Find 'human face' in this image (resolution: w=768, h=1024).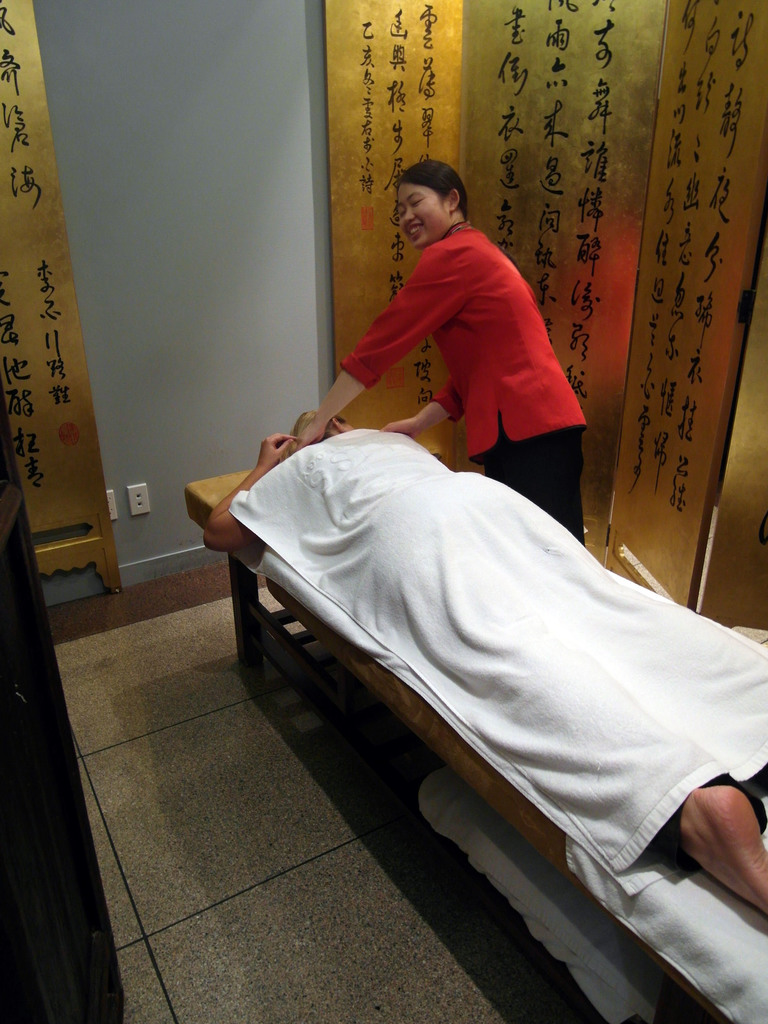
398 182 443 250.
